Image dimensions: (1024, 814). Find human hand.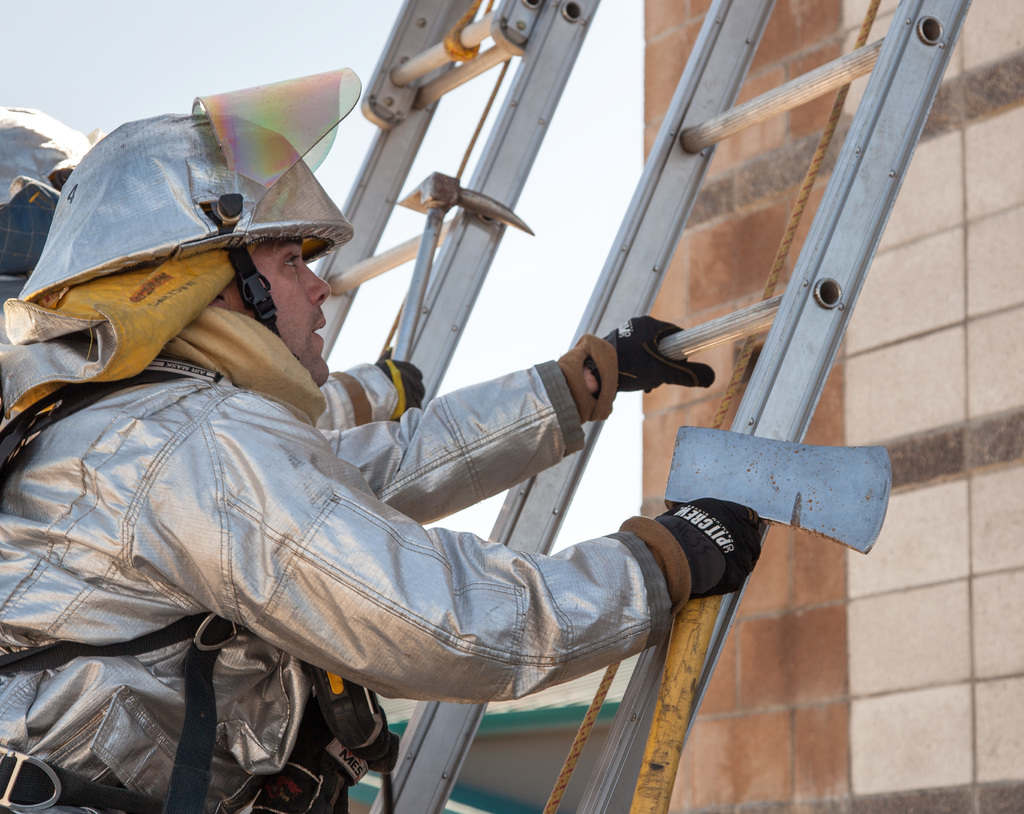
(654,494,769,601).
